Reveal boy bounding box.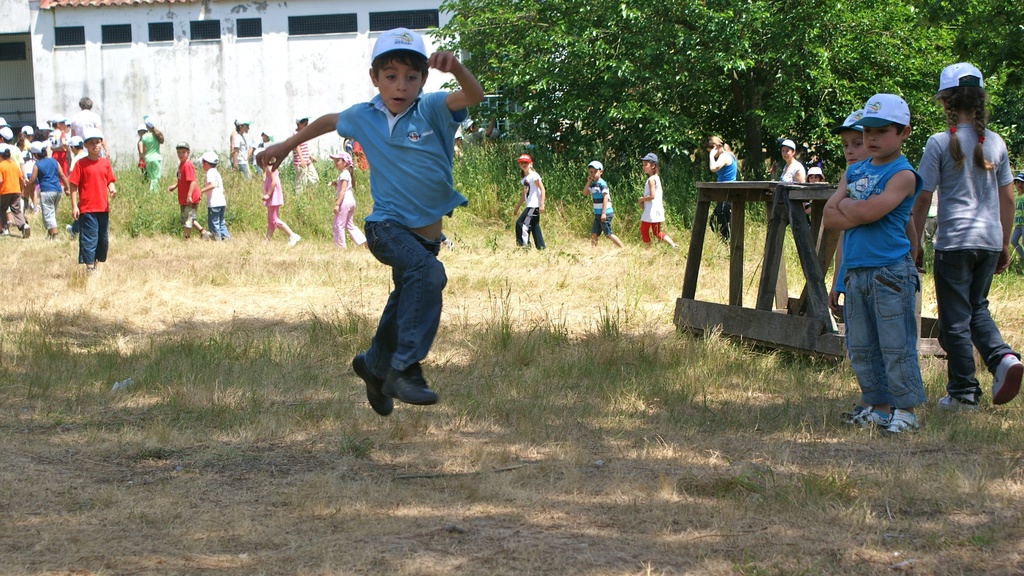
Revealed: [x1=823, y1=94, x2=927, y2=431].
